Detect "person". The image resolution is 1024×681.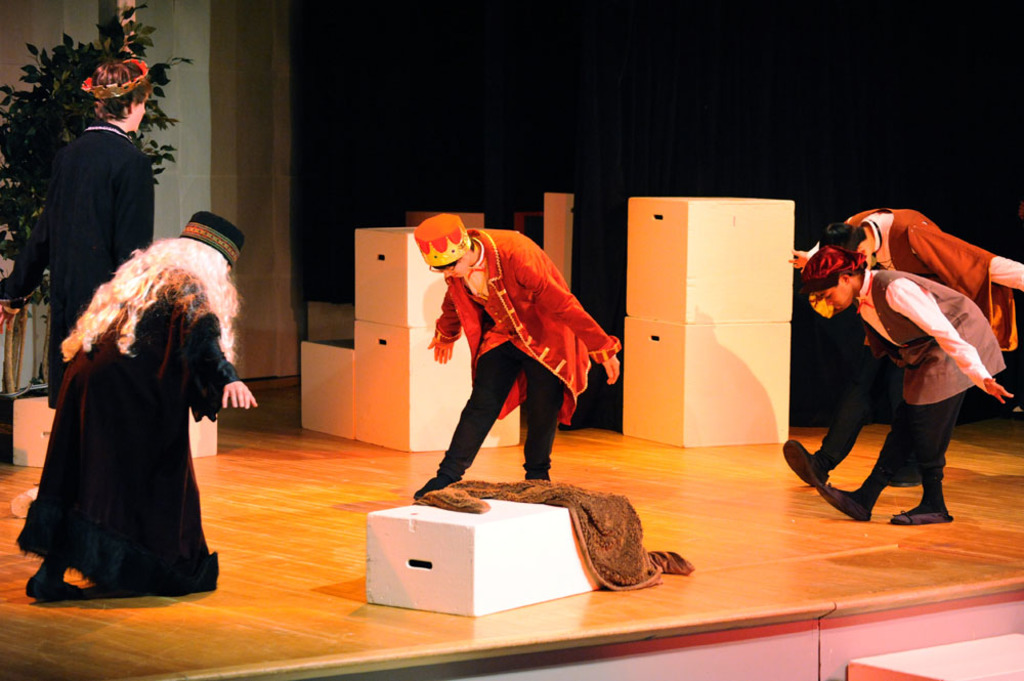
(44,50,161,422).
